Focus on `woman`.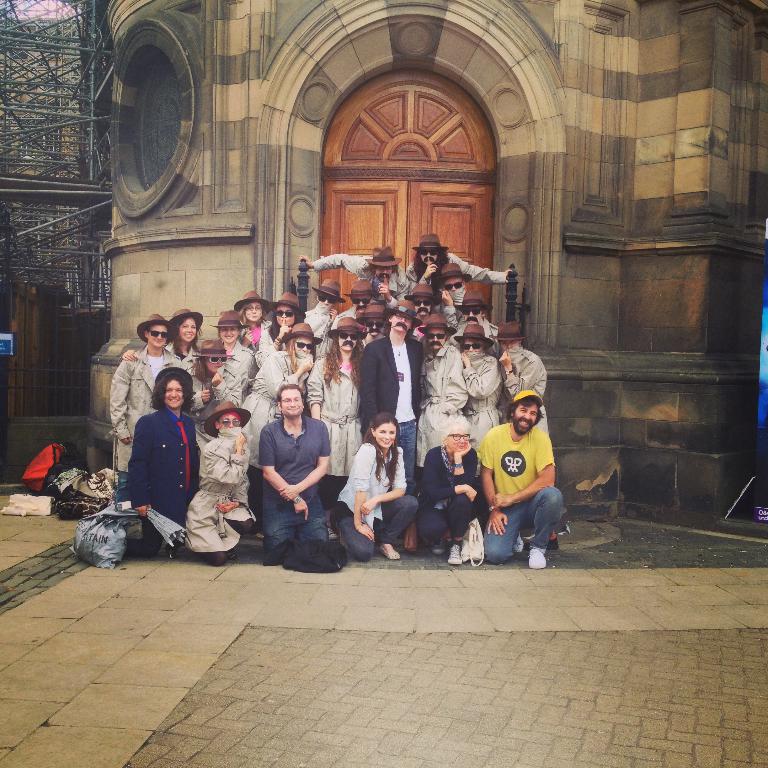
Focused at bbox=(300, 246, 410, 306).
